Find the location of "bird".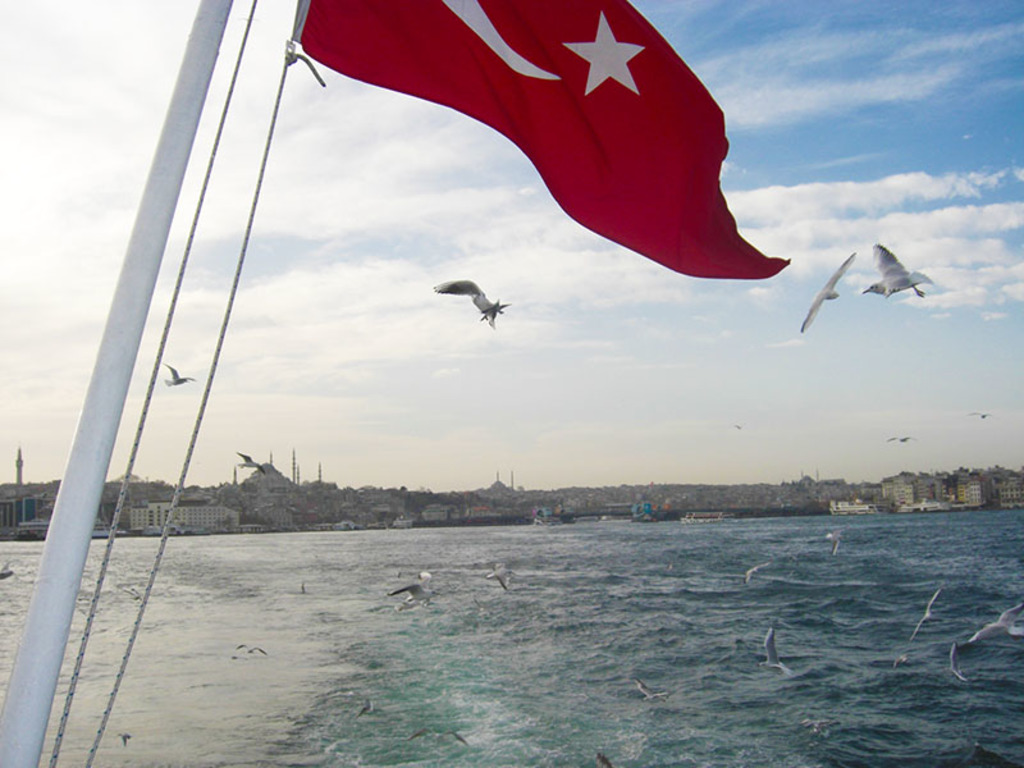
Location: <box>754,623,794,680</box>.
